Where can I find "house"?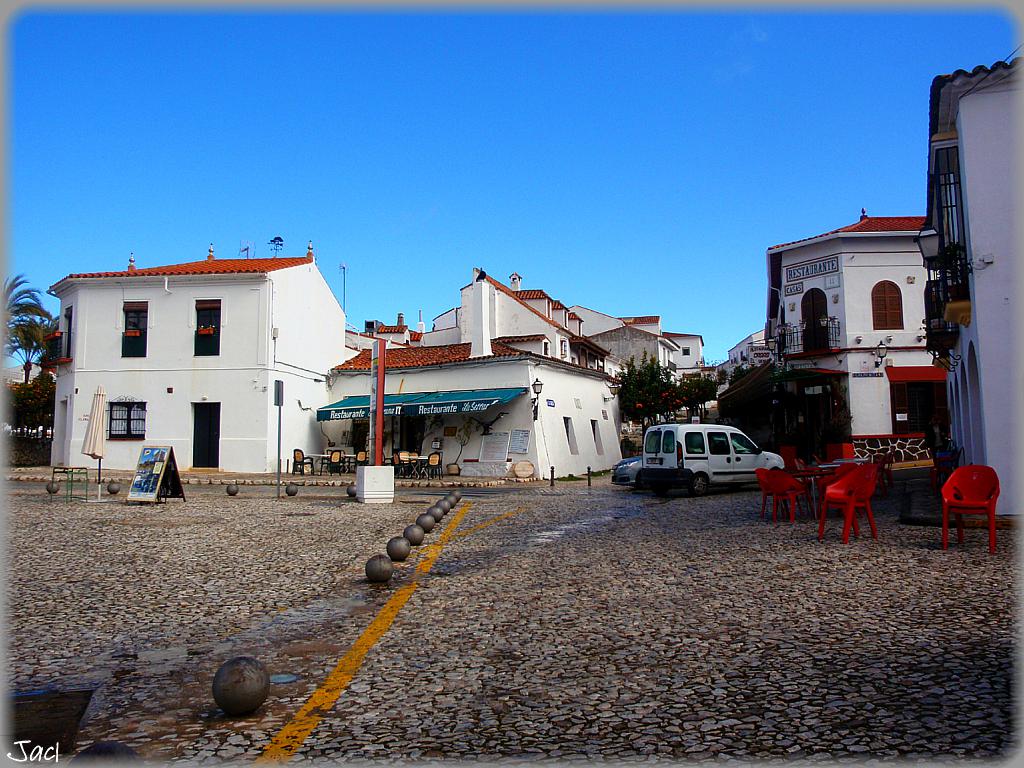
You can find it at 326:265:637:482.
